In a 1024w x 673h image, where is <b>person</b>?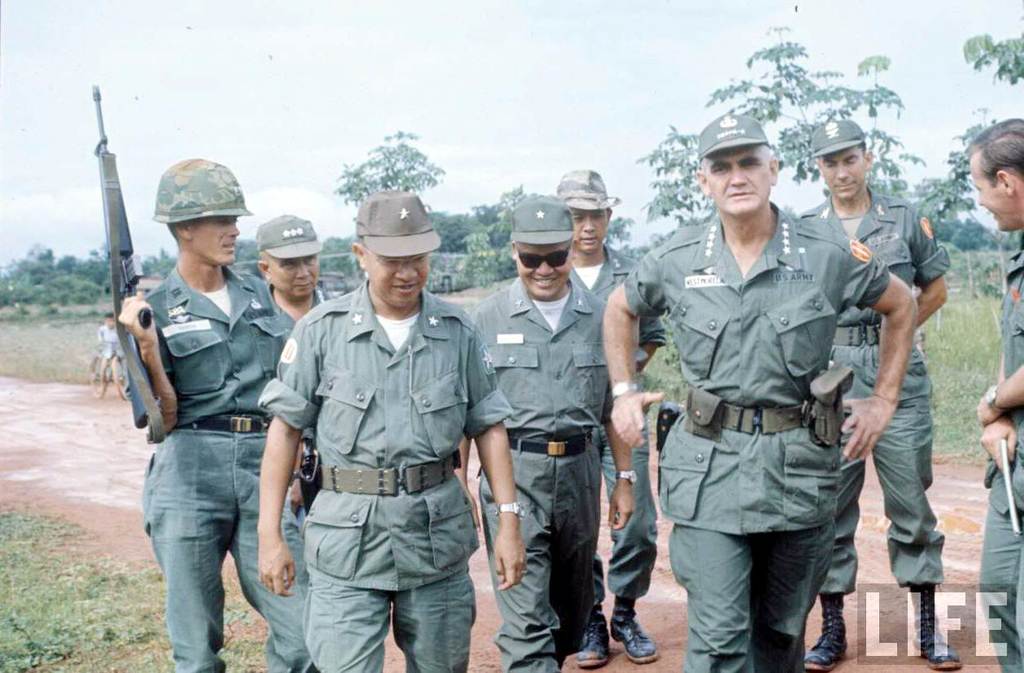
bbox=(253, 188, 525, 671).
